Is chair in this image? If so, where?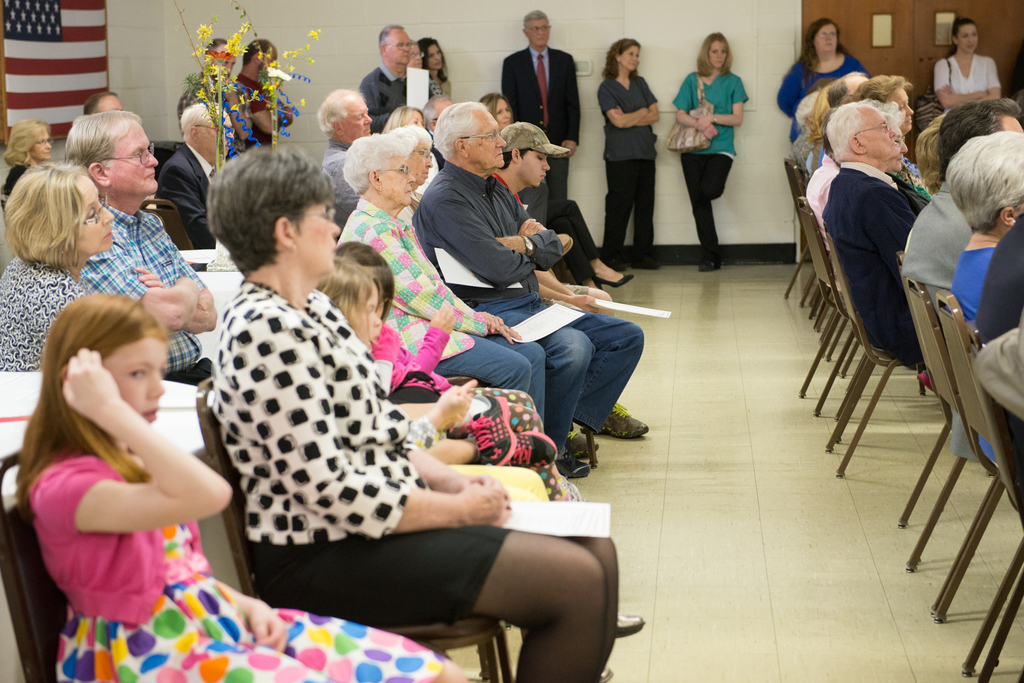
Yes, at rect(141, 198, 195, 249).
